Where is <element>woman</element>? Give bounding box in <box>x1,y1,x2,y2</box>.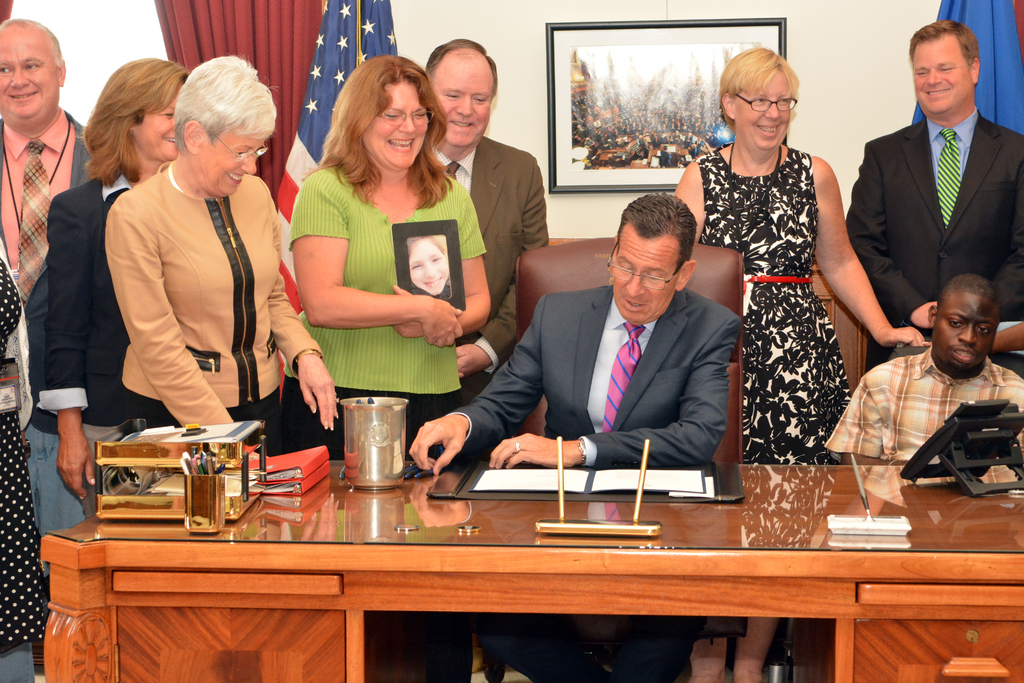
<box>396,234,450,314</box>.
